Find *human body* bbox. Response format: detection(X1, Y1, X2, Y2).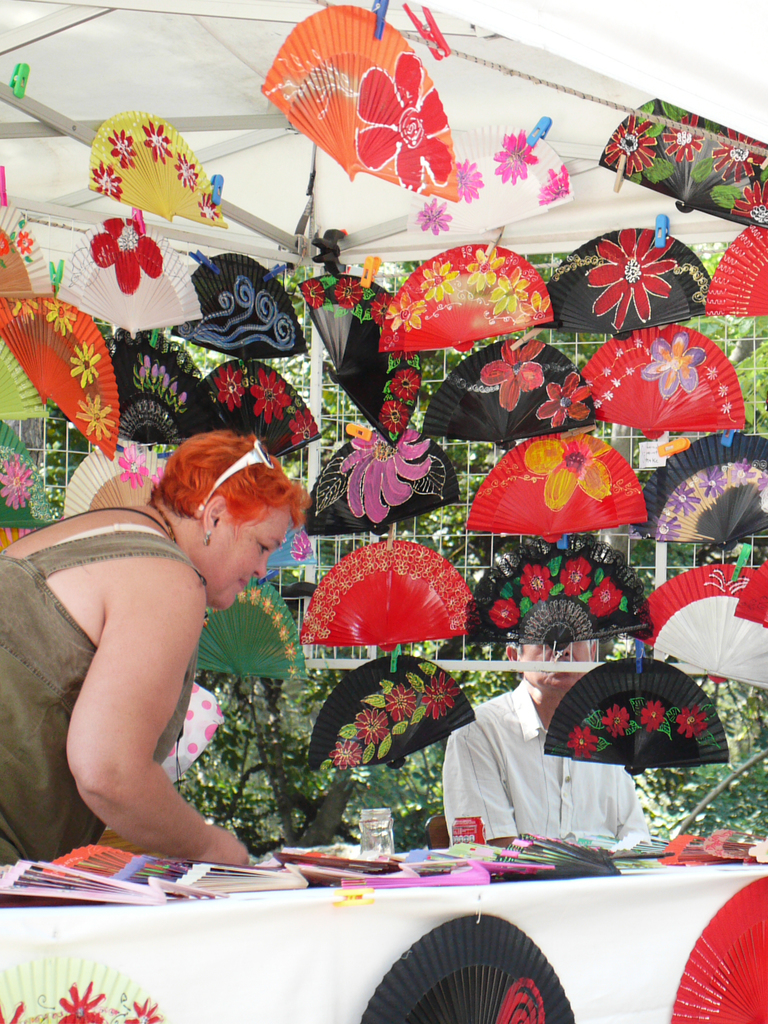
detection(443, 637, 651, 854).
